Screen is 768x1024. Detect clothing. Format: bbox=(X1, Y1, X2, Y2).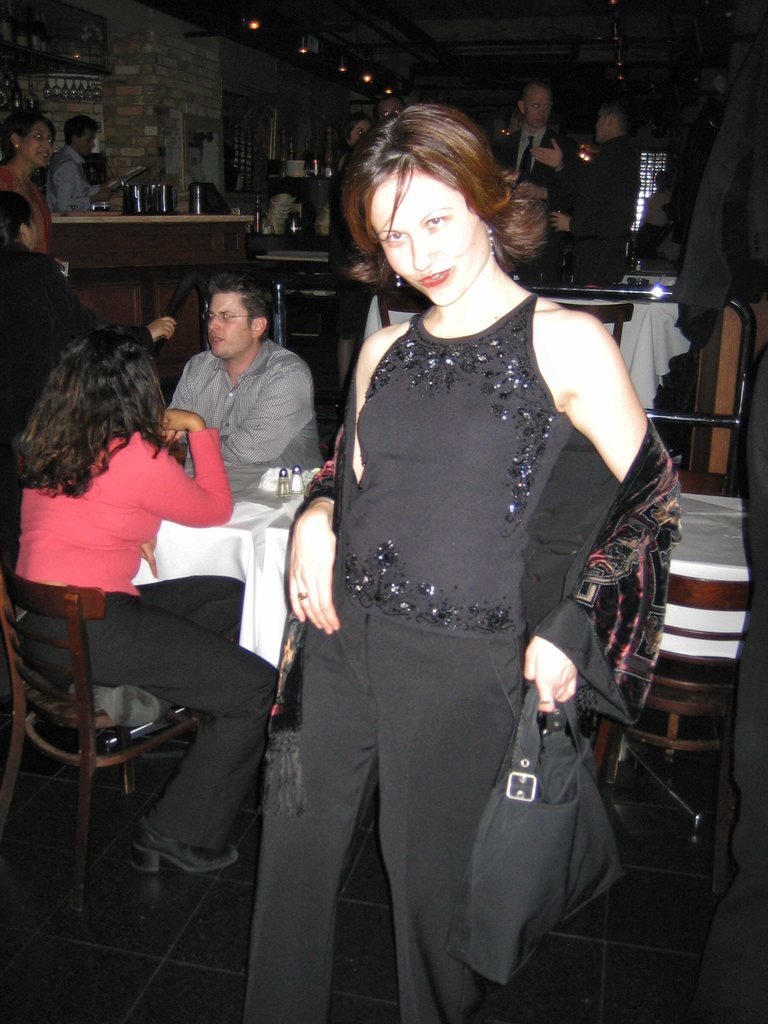
bbox=(0, 246, 106, 458).
